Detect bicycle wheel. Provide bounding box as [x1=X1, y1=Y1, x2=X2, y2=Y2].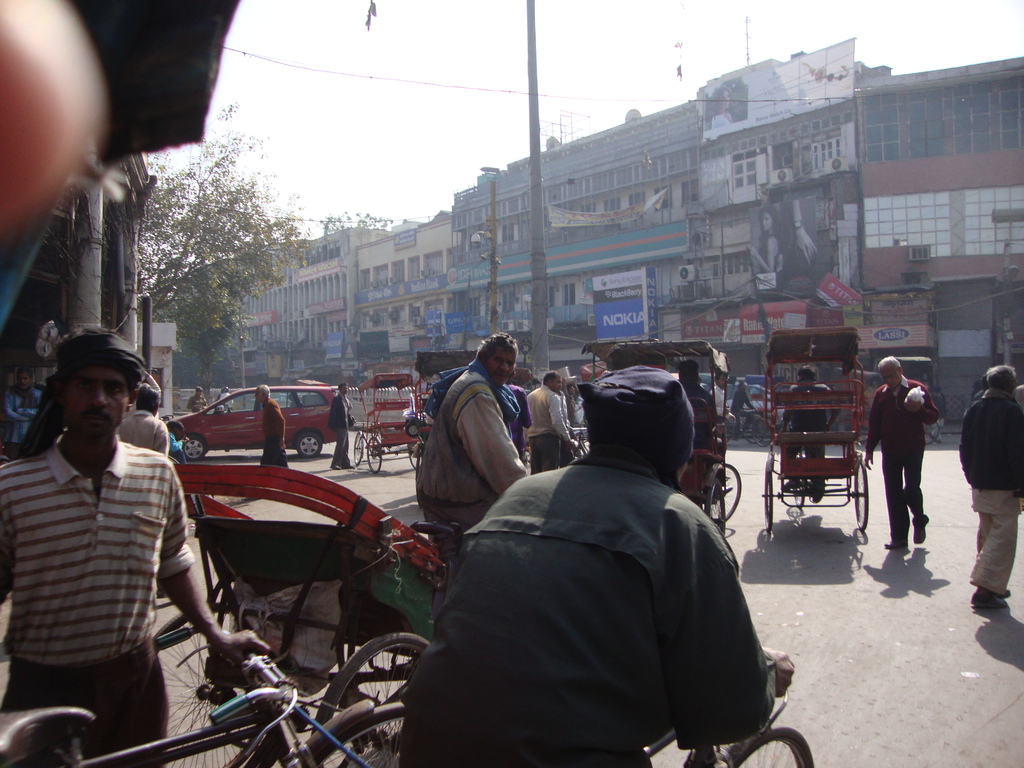
[x1=410, y1=440, x2=432, y2=471].
